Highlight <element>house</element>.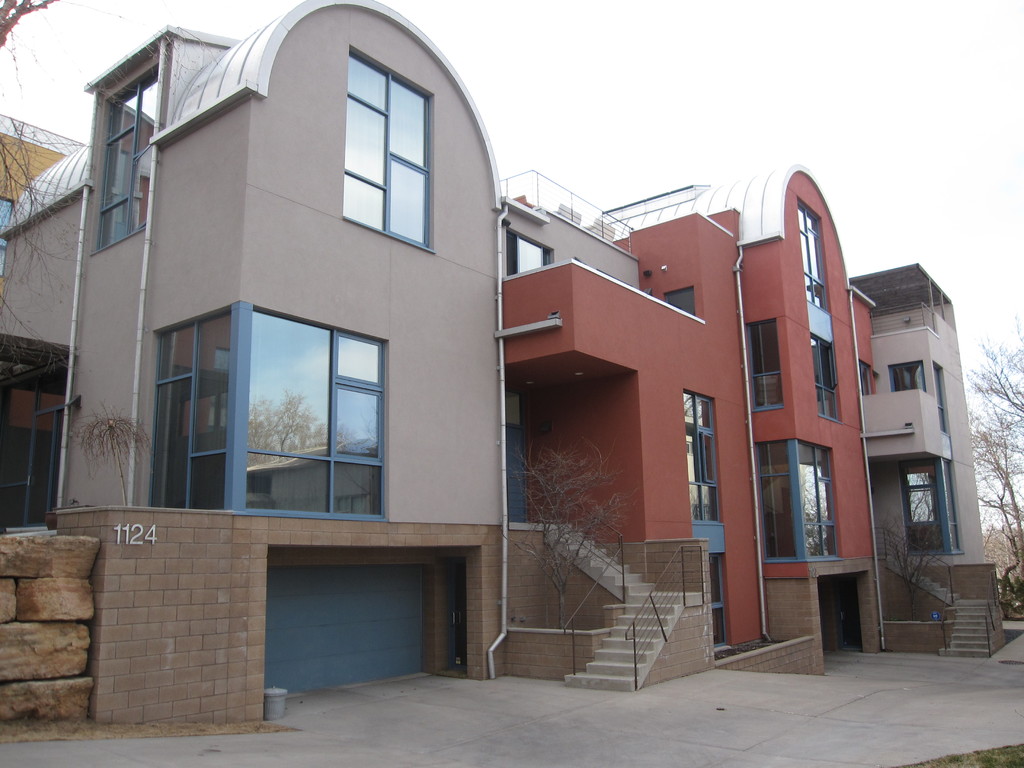
Highlighted region: crop(448, 132, 929, 671).
